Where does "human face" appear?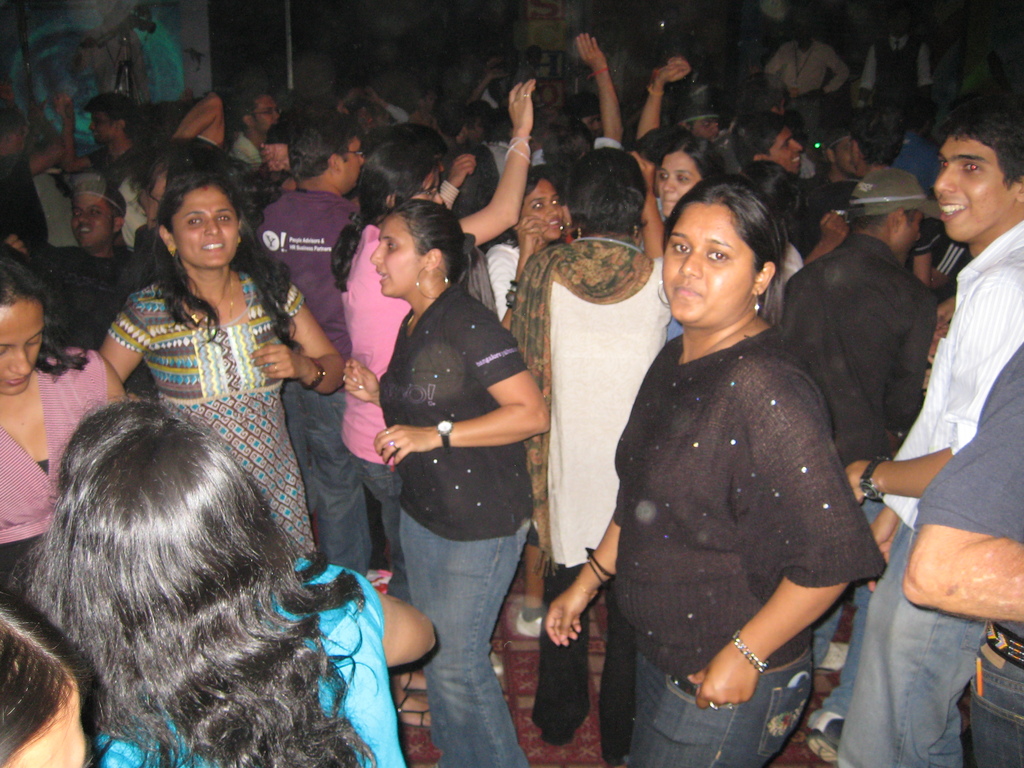
Appears at {"x1": 337, "y1": 136, "x2": 366, "y2": 192}.
